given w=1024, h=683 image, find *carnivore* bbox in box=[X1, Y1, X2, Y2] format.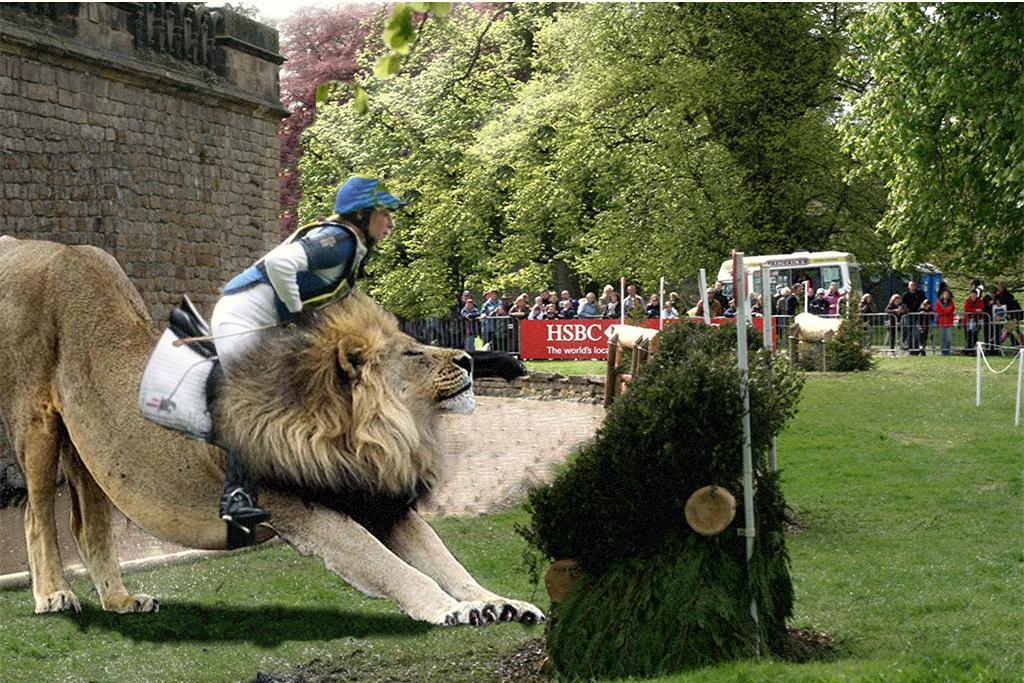
box=[166, 170, 407, 395].
